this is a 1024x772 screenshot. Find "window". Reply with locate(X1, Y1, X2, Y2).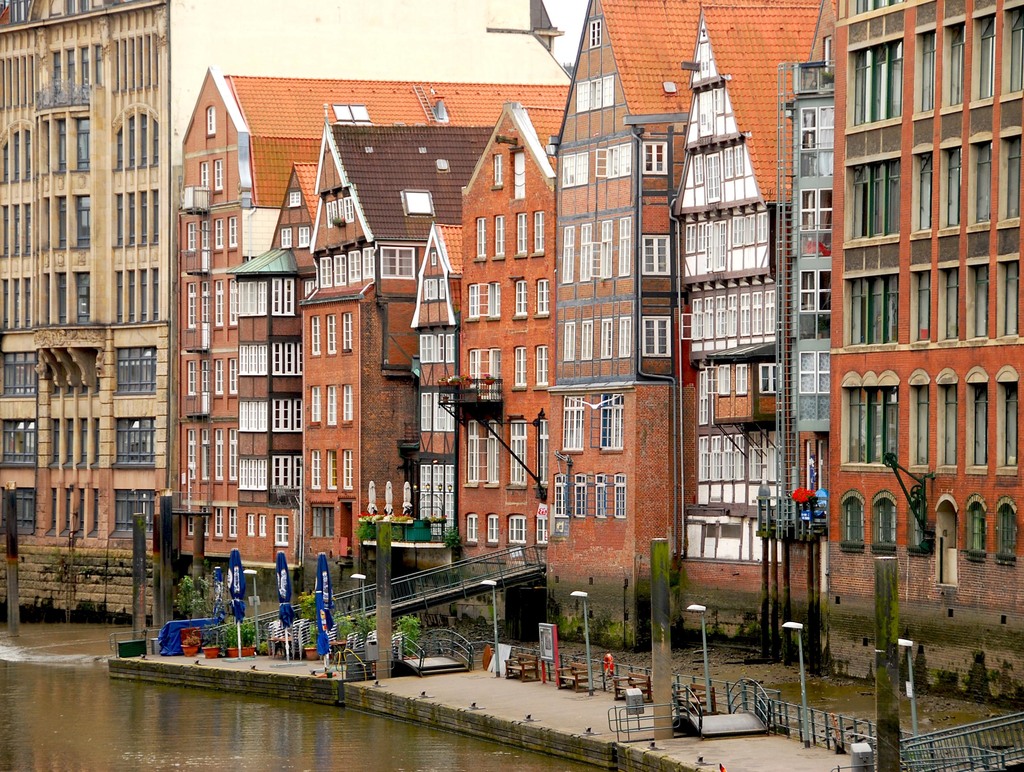
locate(513, 345, 526, 390).
